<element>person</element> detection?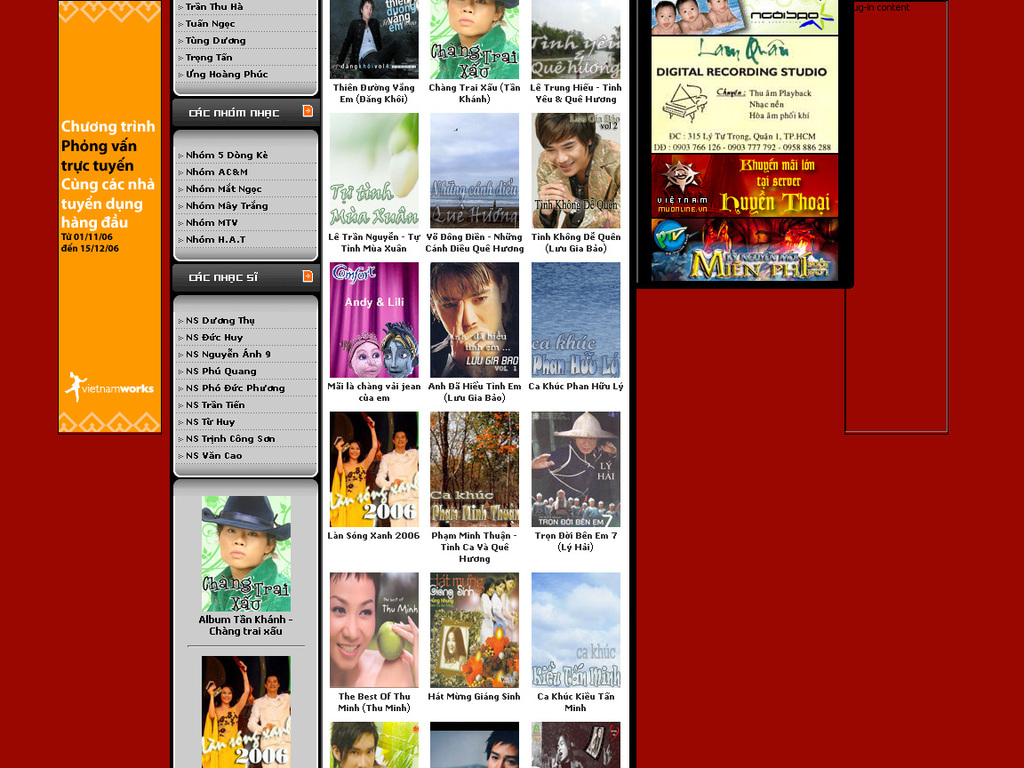
(left=654, top=1, right=679, bottom=36)
